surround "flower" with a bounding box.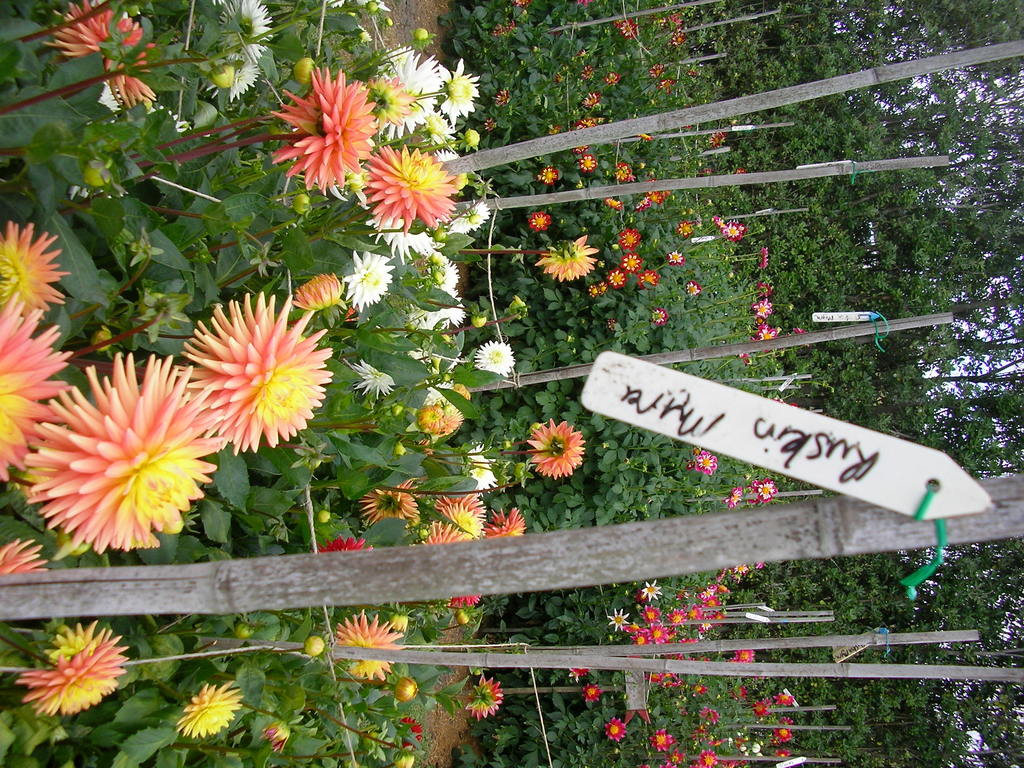
left=392, top=611, right=408, bottom=627.
